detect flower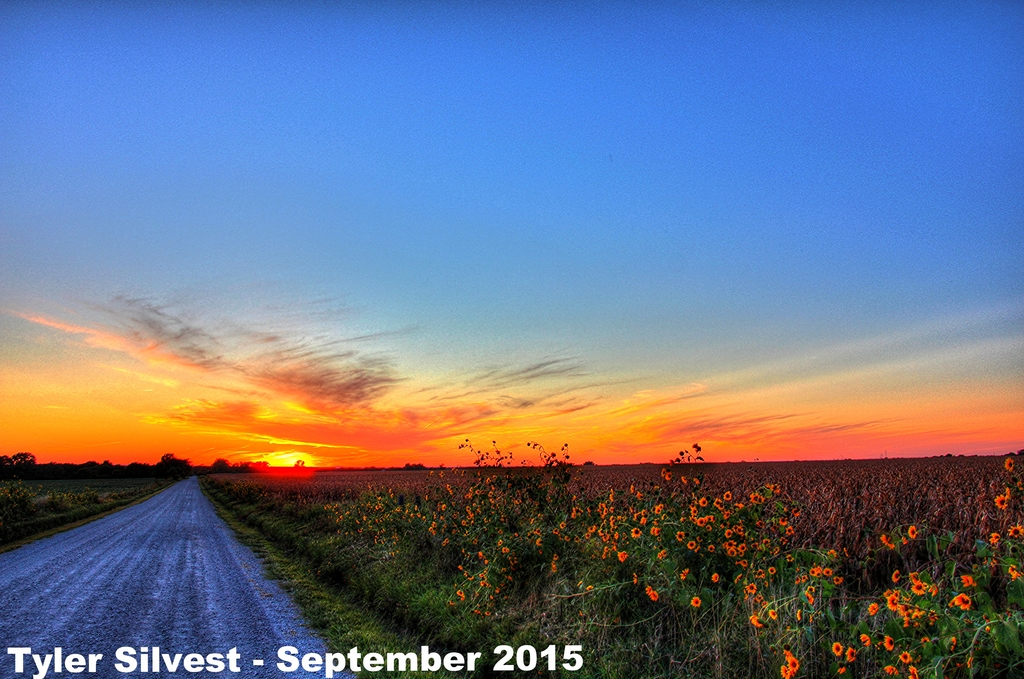
{"left": 685, "top": 535, "right": 700, "bottom": 547}
